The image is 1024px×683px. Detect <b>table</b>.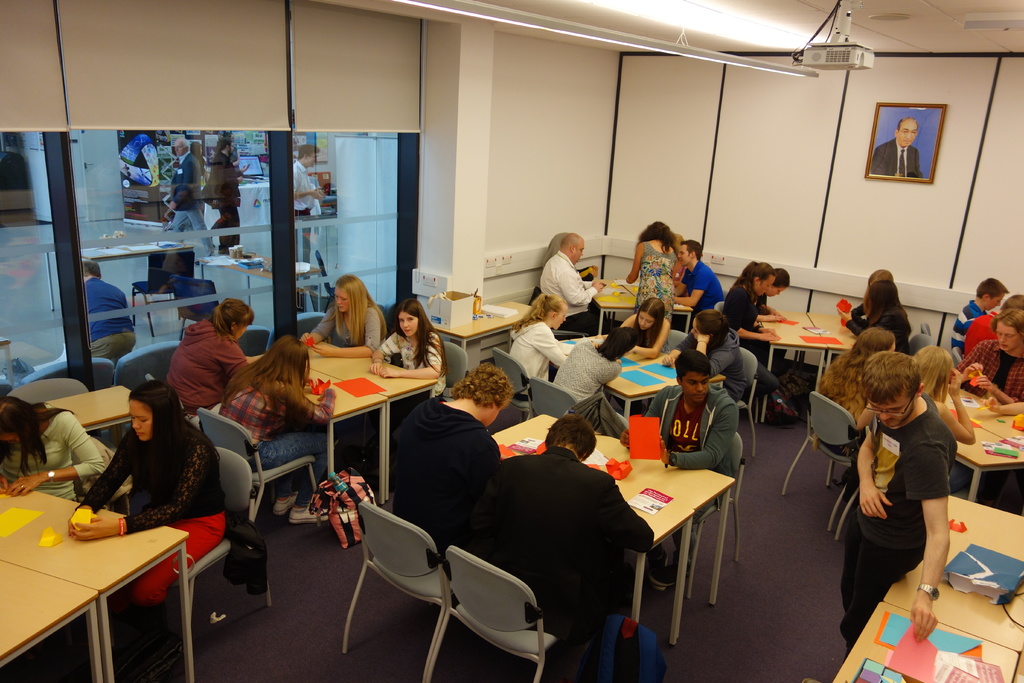
Detection: (x1=430, y1=290, x2=540, y2=387).
